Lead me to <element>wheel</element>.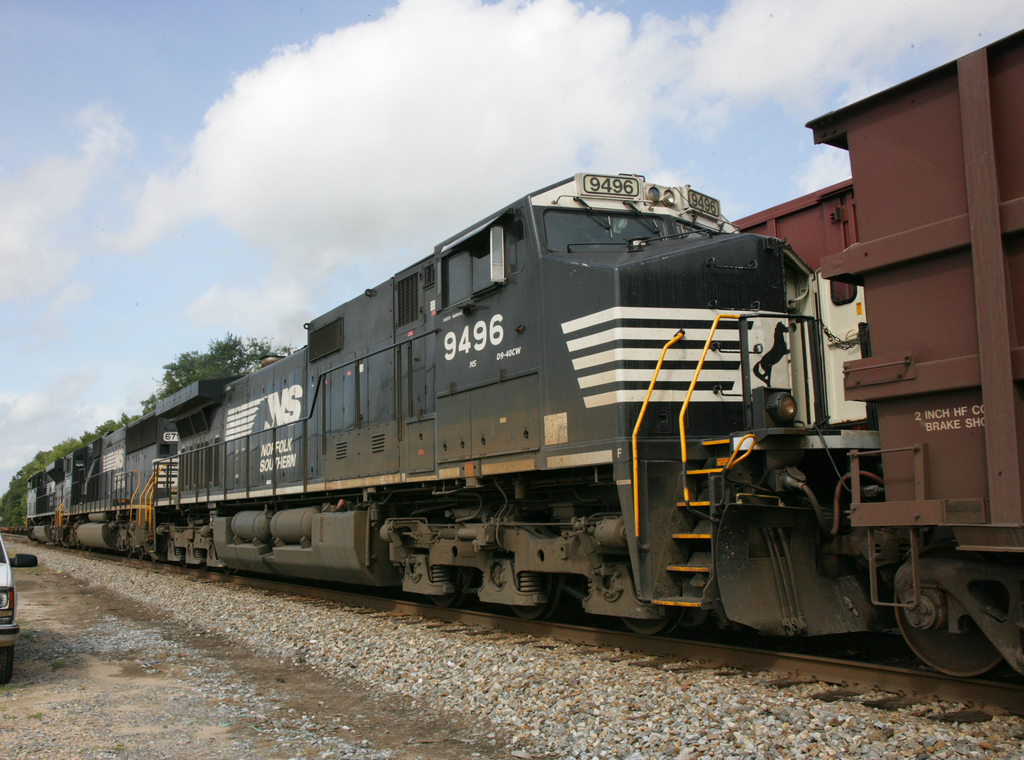
Lead to <region>223, 567, 240, 578</region>.
